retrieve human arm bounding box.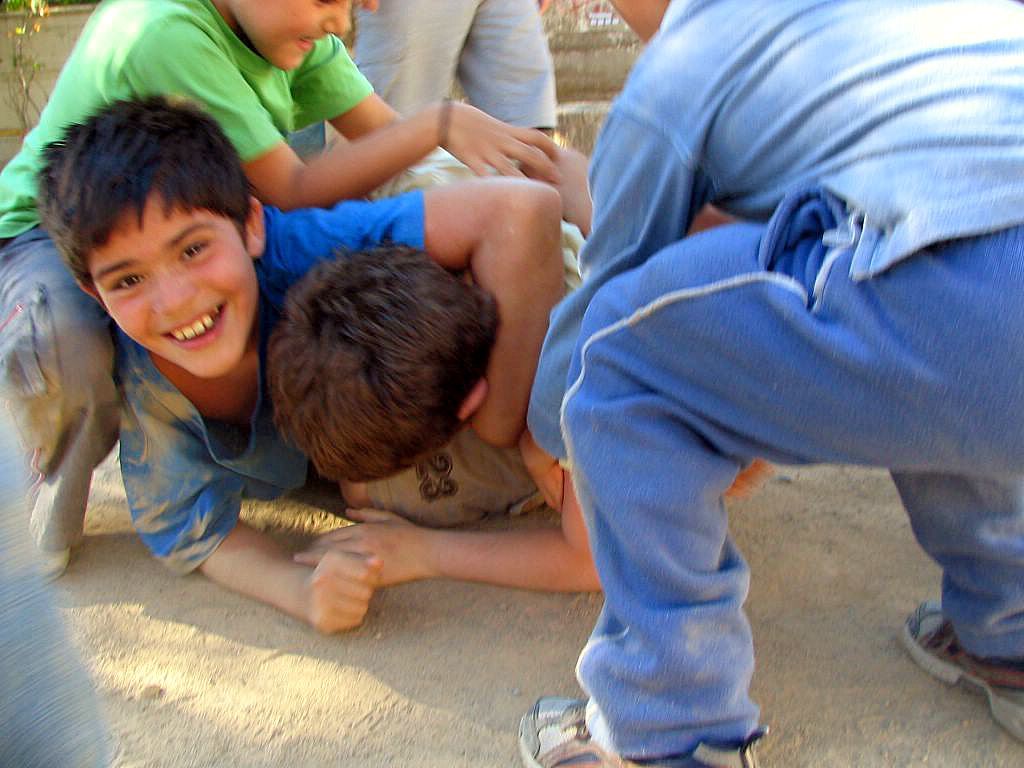
Bounding box: (x1=297, y1=432, x2=609, y2=618).
